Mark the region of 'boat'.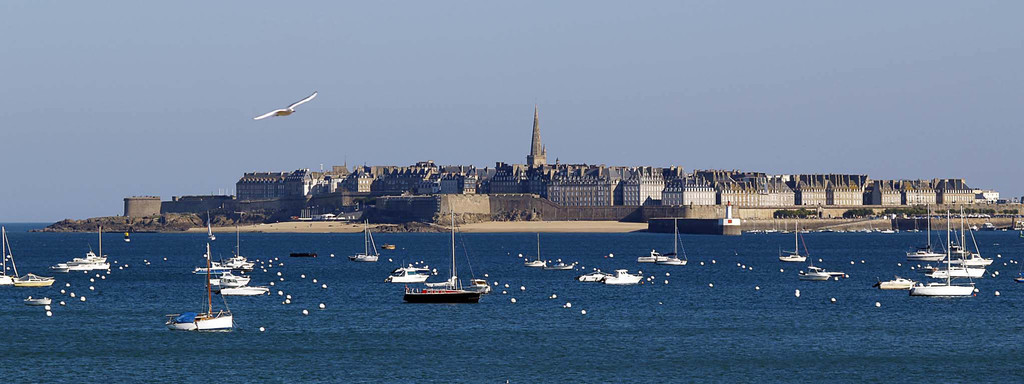
Region: (525, 232, 544, 270).
